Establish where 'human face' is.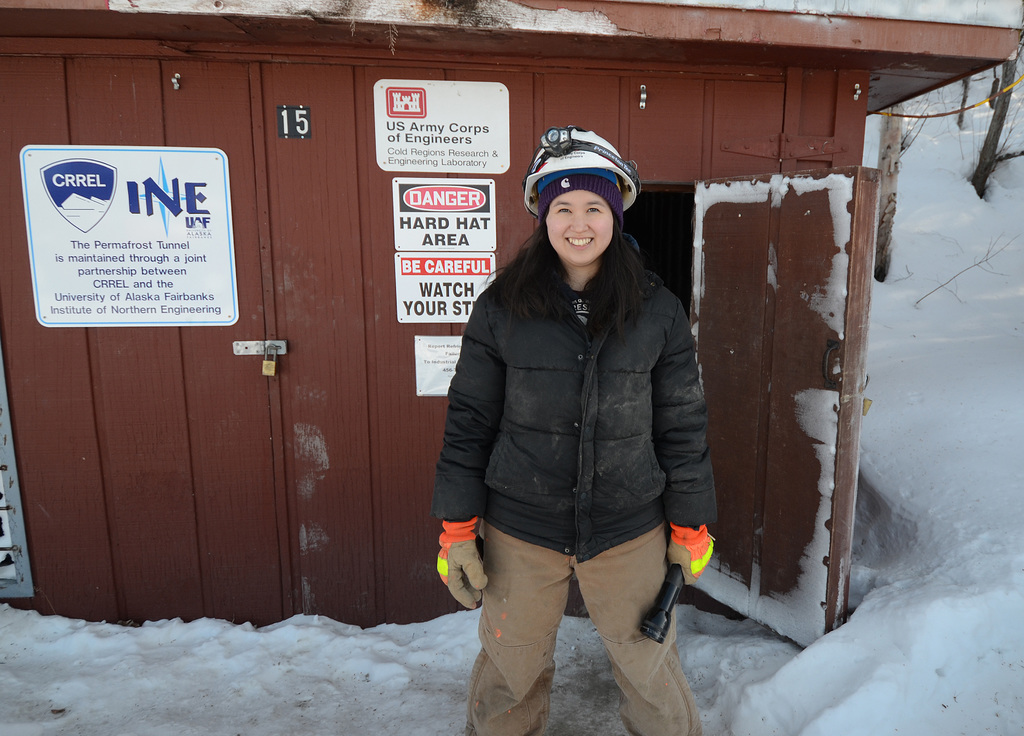
Established at (x1=543, y1=191, x2=614, y2=266).
